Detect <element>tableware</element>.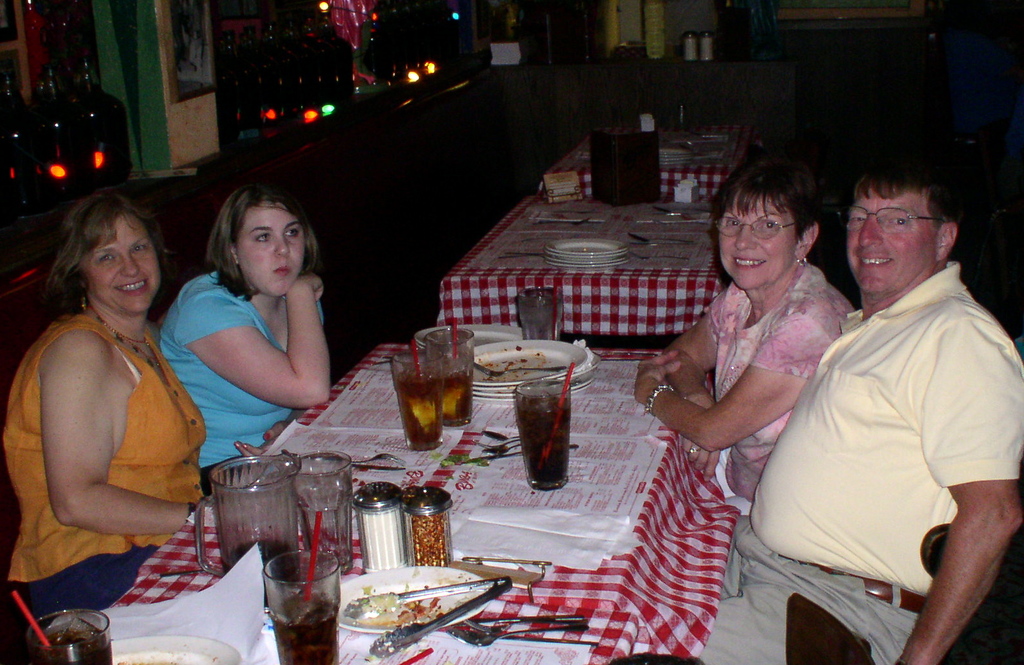
Detected at bbox=(449, 614, 583, 626).
